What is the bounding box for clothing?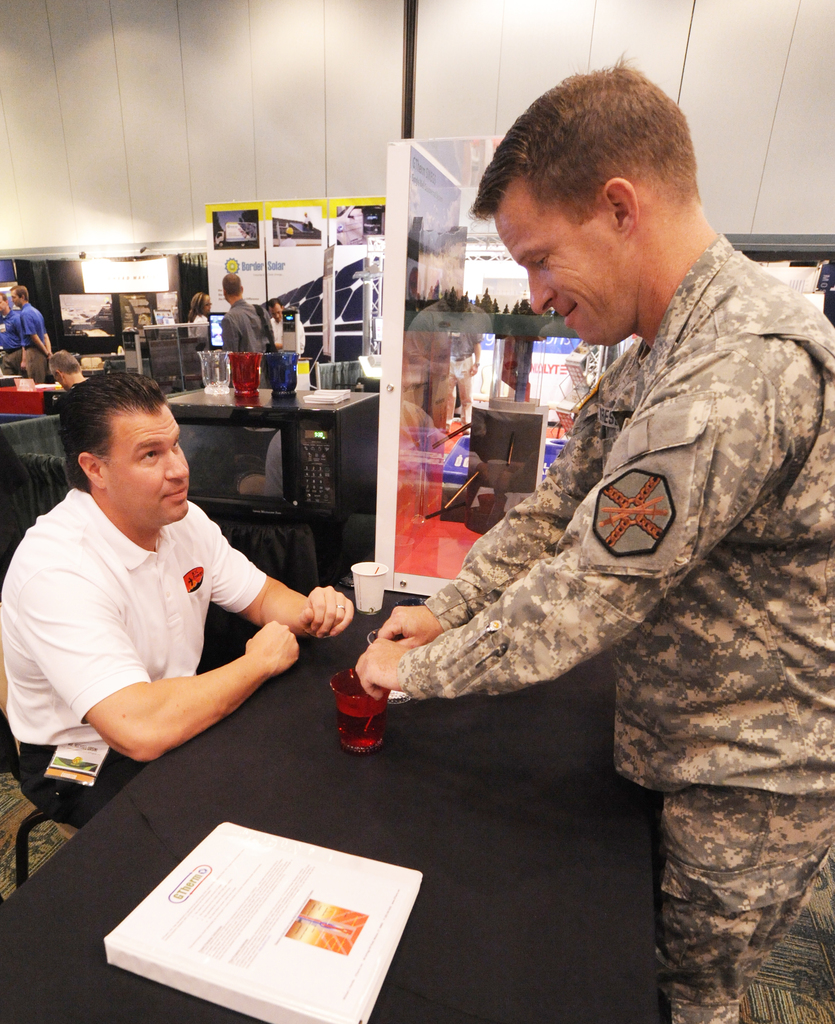
crop(431, 172, 831, 943).
